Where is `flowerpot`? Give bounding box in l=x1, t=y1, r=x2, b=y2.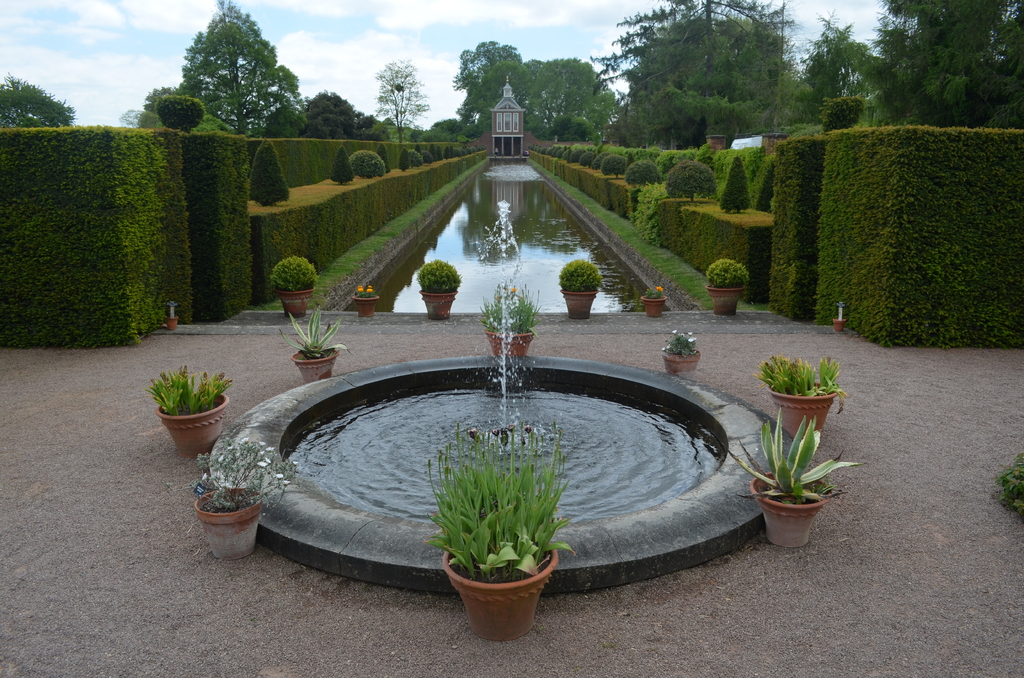
l=767, t=379, r=834, b=435.
